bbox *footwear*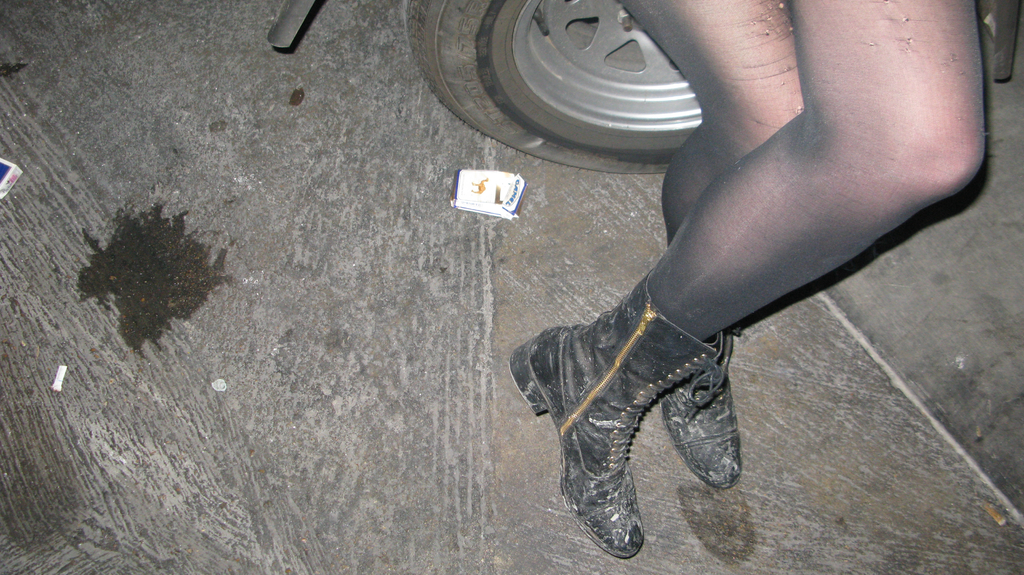
bbox=(507, 264, 715, 561)
